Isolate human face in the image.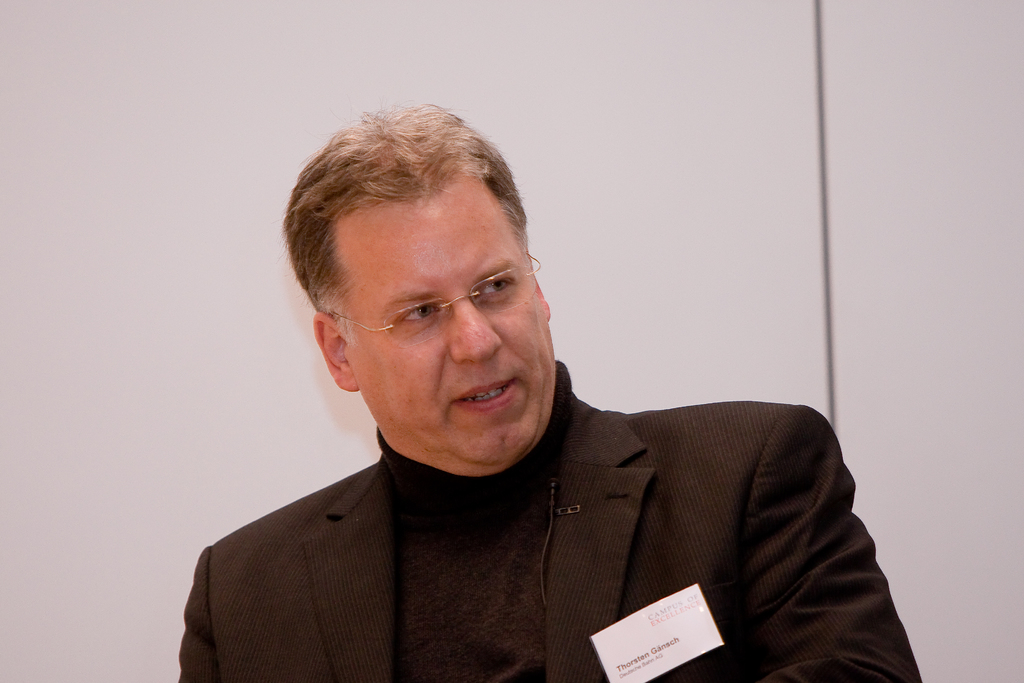
Isolated region: [348,194,545,462].
